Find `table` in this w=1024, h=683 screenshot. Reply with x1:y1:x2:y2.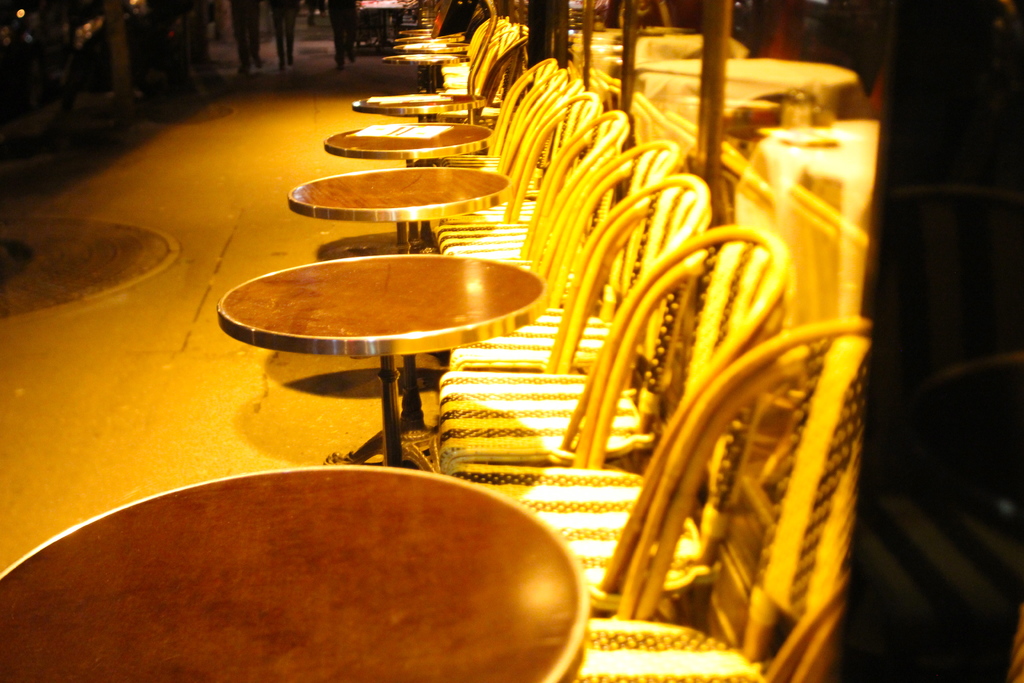
1:461:584:682.
